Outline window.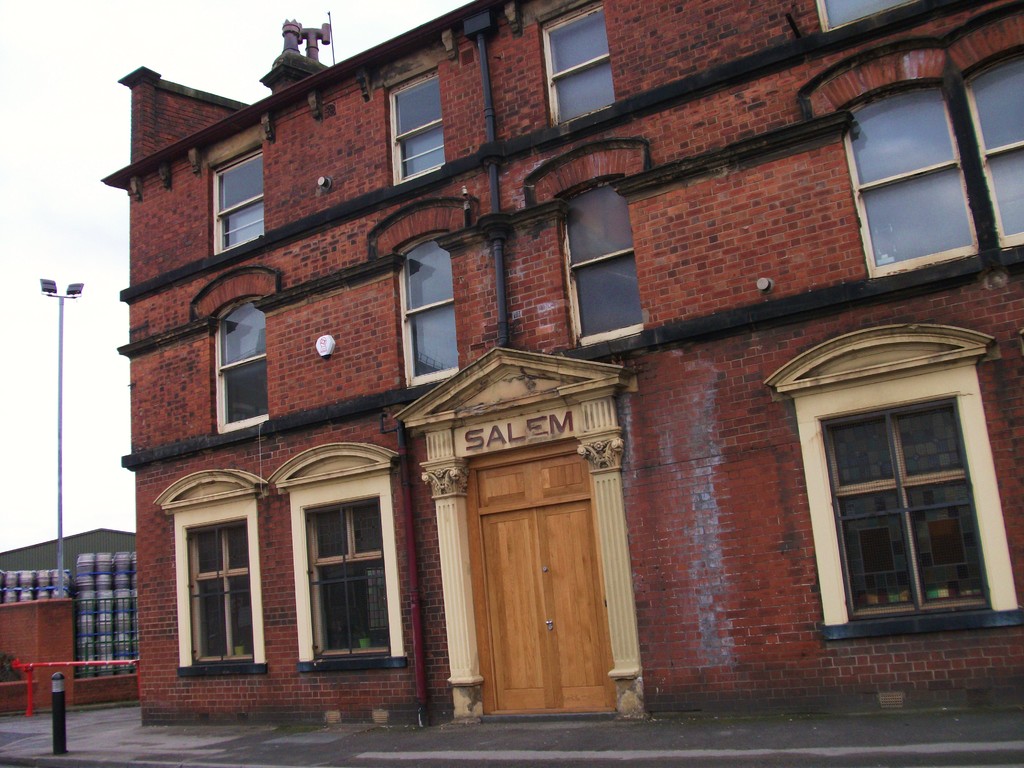
Outline: crop(966, 58, 1023, 252).
